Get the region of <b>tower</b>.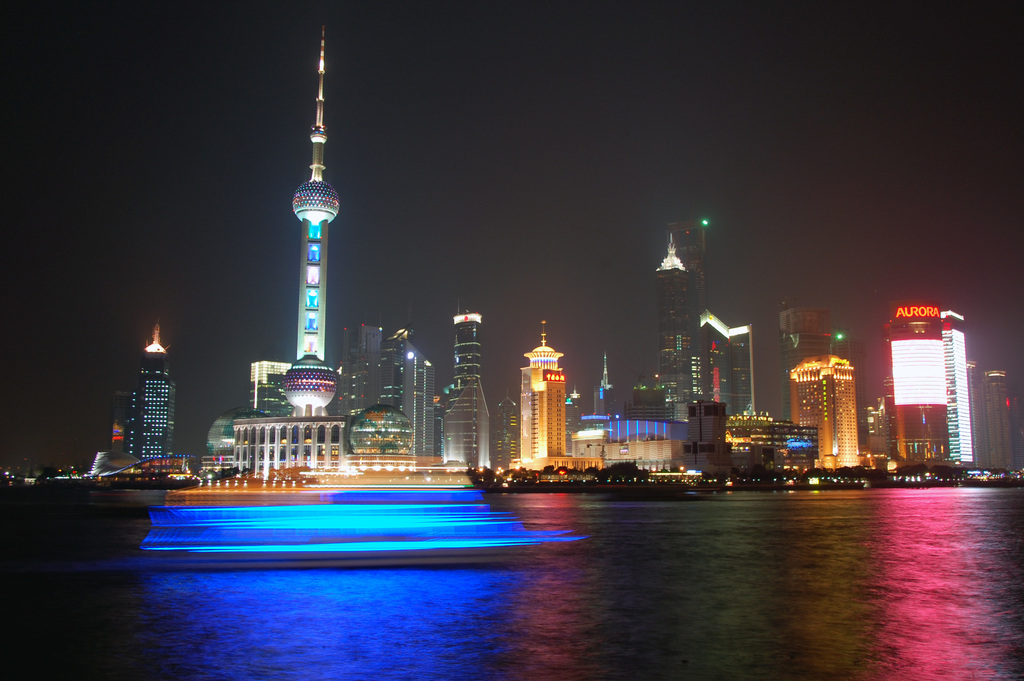
653, 218, 704, 423.
